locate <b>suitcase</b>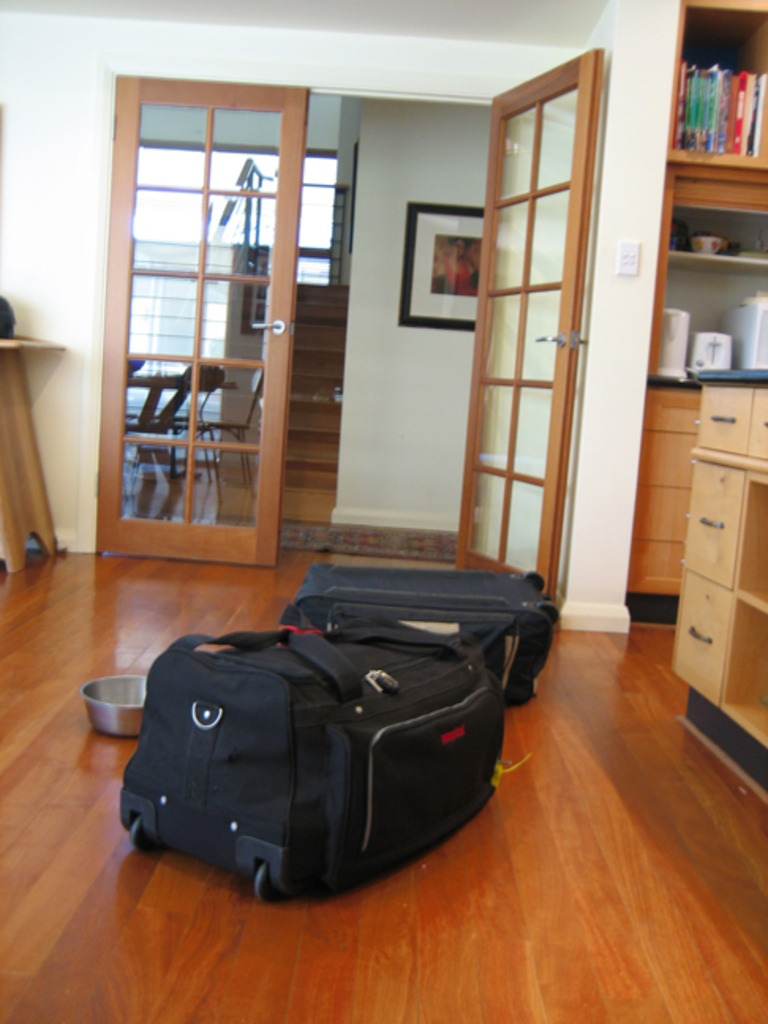
l=294, t=566, r=559, b=706
